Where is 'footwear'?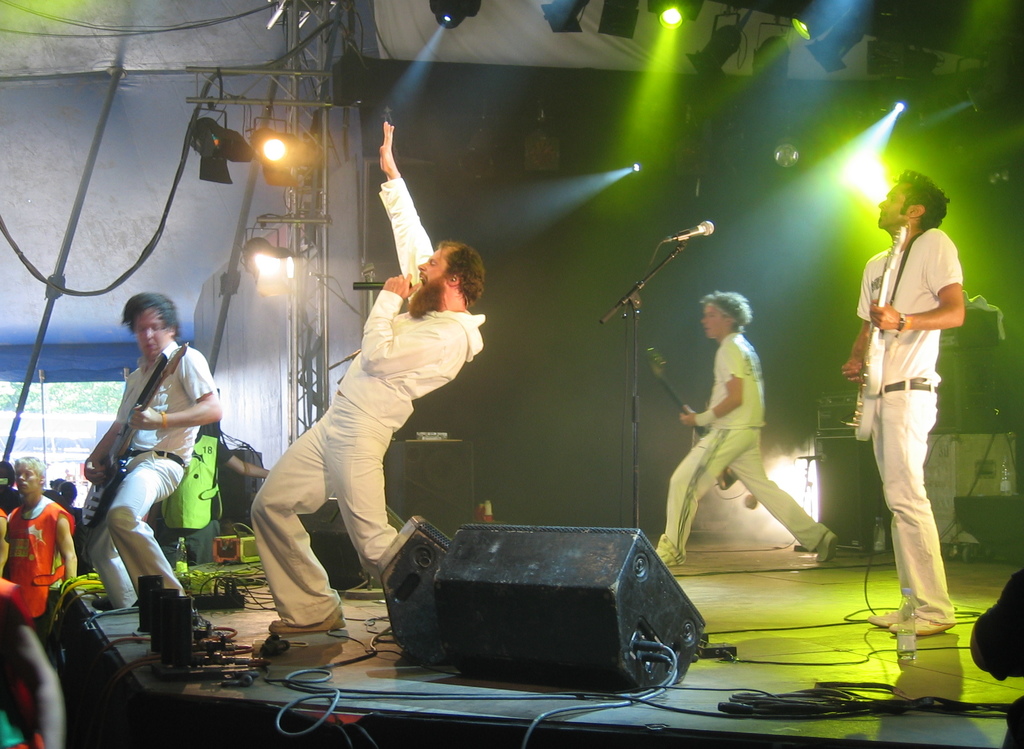
[x1=867, y1=608, x2=911, y2=629].
